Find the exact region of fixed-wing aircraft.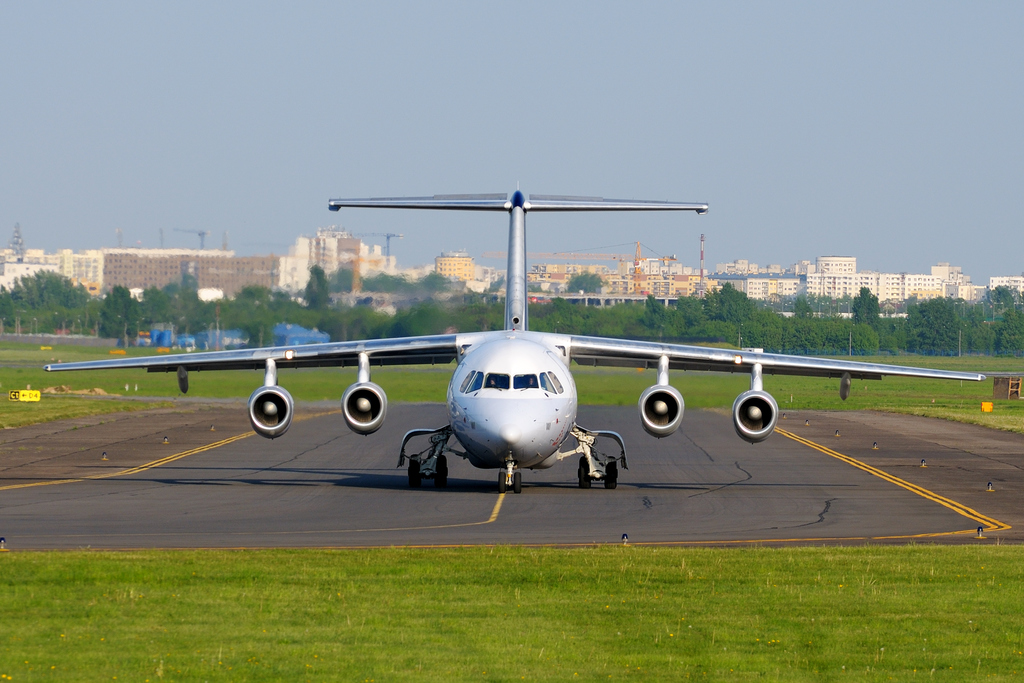
Exact region: <box>42,174,992,494</box>.
